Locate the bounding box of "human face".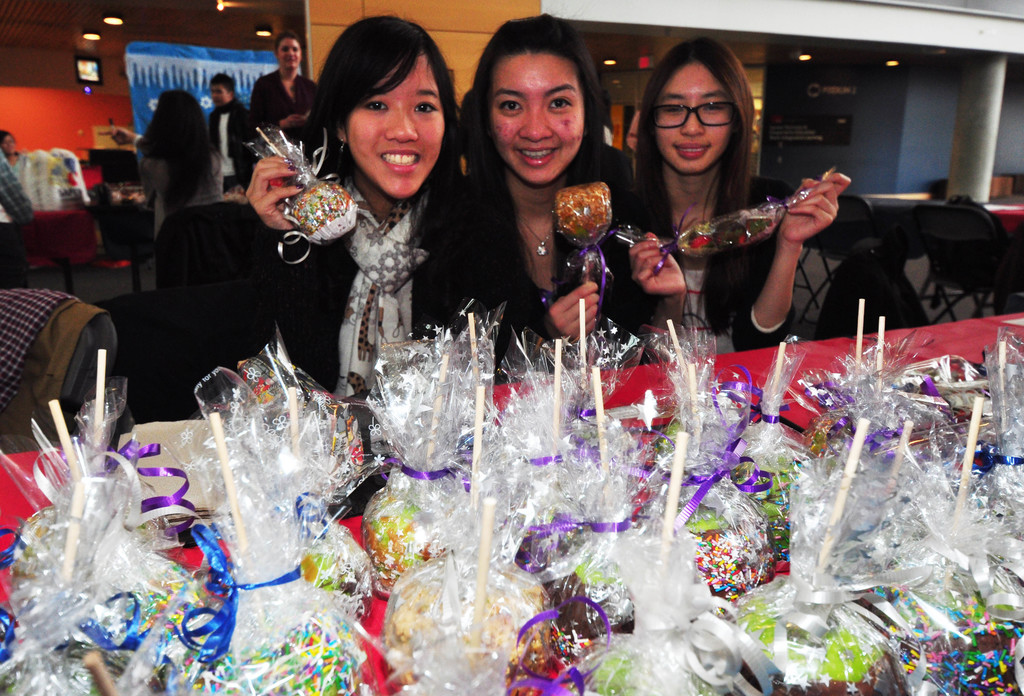
Bounding box: l=210, t=84, r=236, b=106.
